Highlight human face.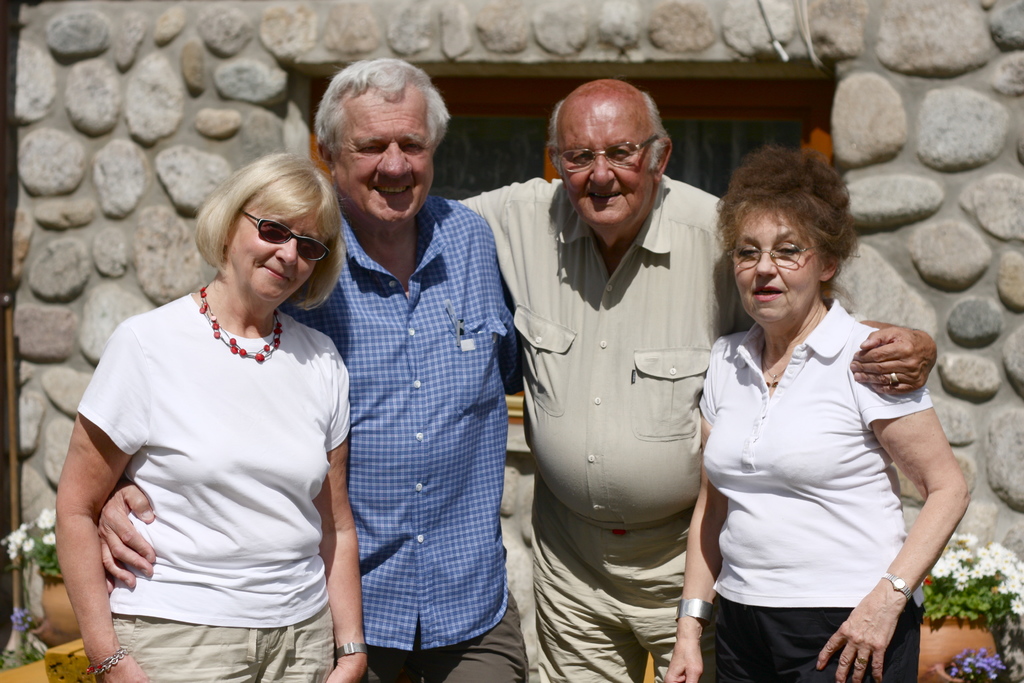
Highlighted region: locate(334, 94, 434, 220).
